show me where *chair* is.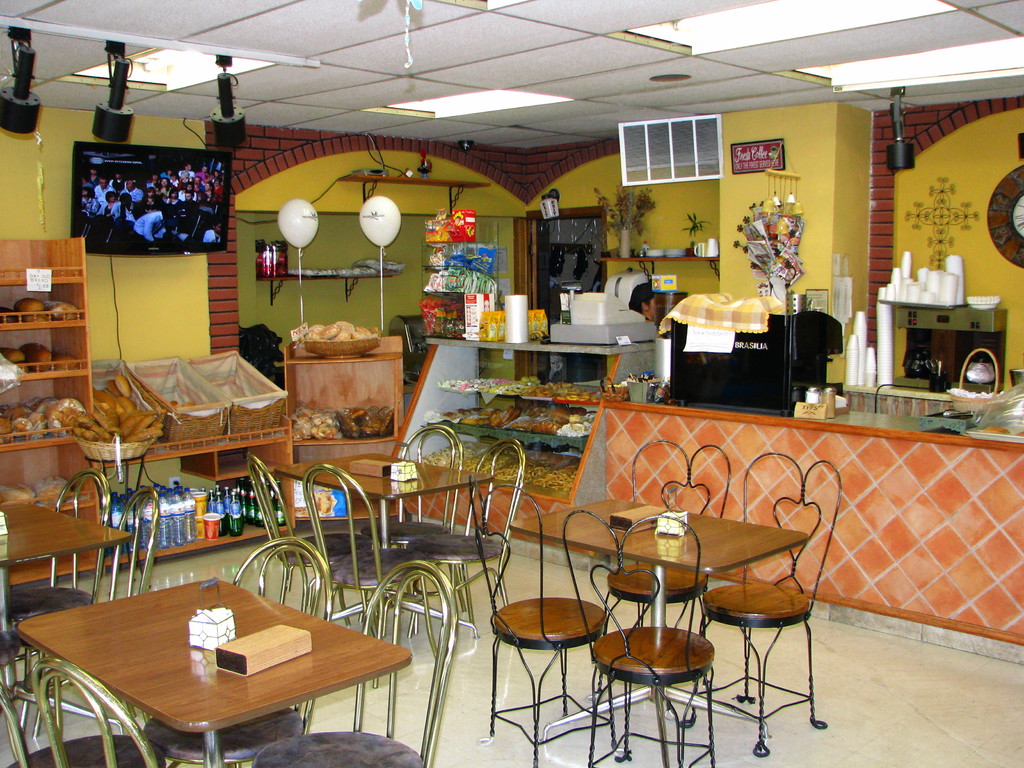
*chair* is at [467, 474, 616, 767].
